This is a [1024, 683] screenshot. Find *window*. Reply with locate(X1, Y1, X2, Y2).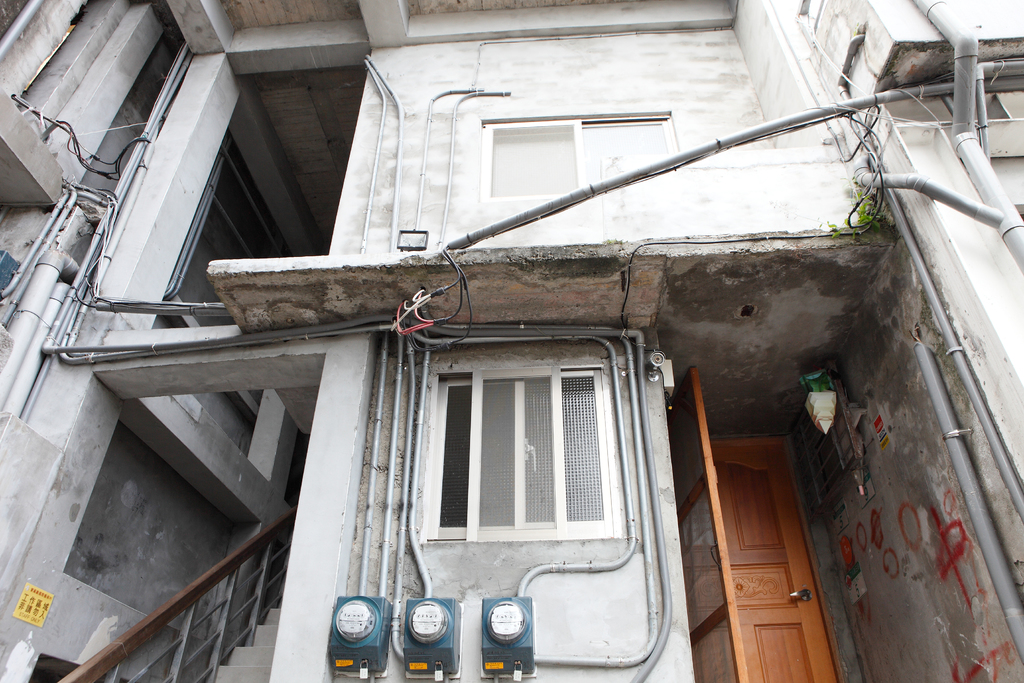
locate(422, 363, 623, 542).
